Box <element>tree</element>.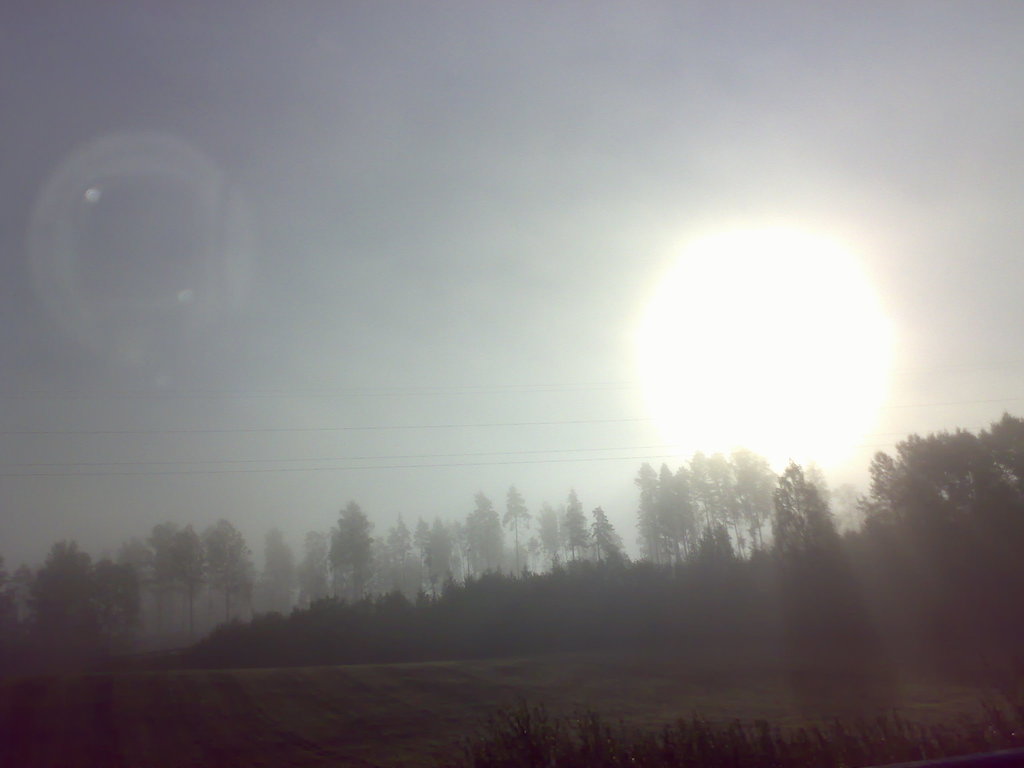
769 460 858 667.
